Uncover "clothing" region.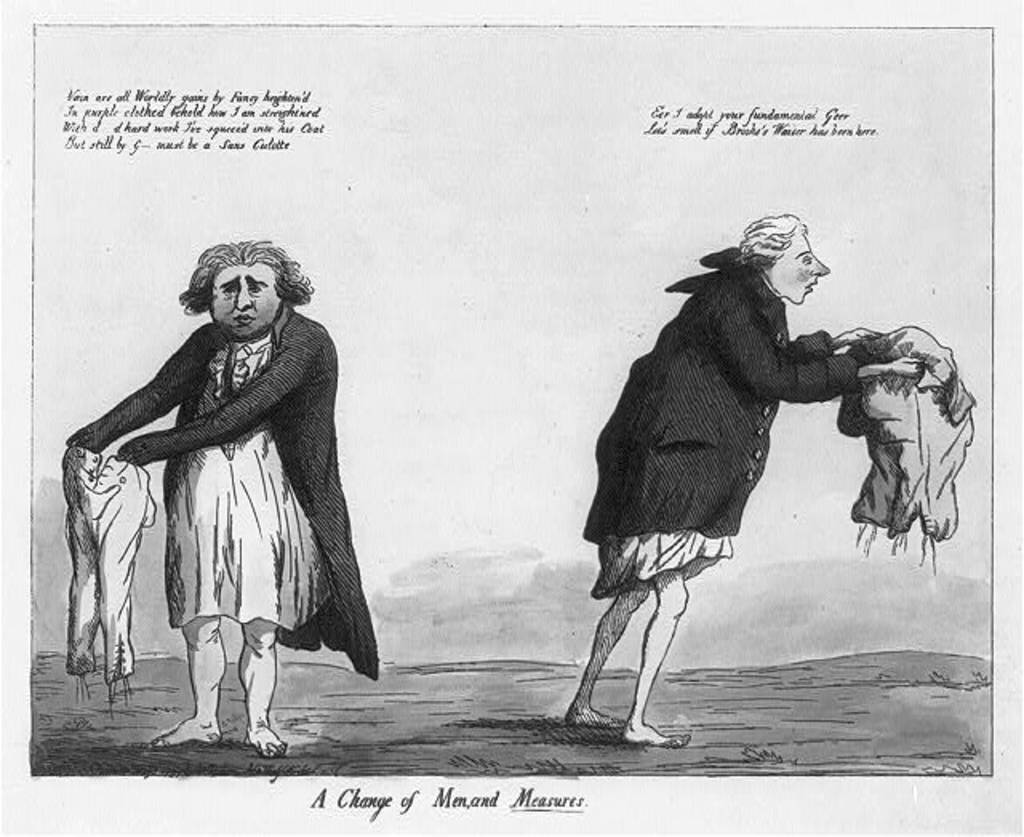
Uncovered: box(80, 274, 342, 696).
